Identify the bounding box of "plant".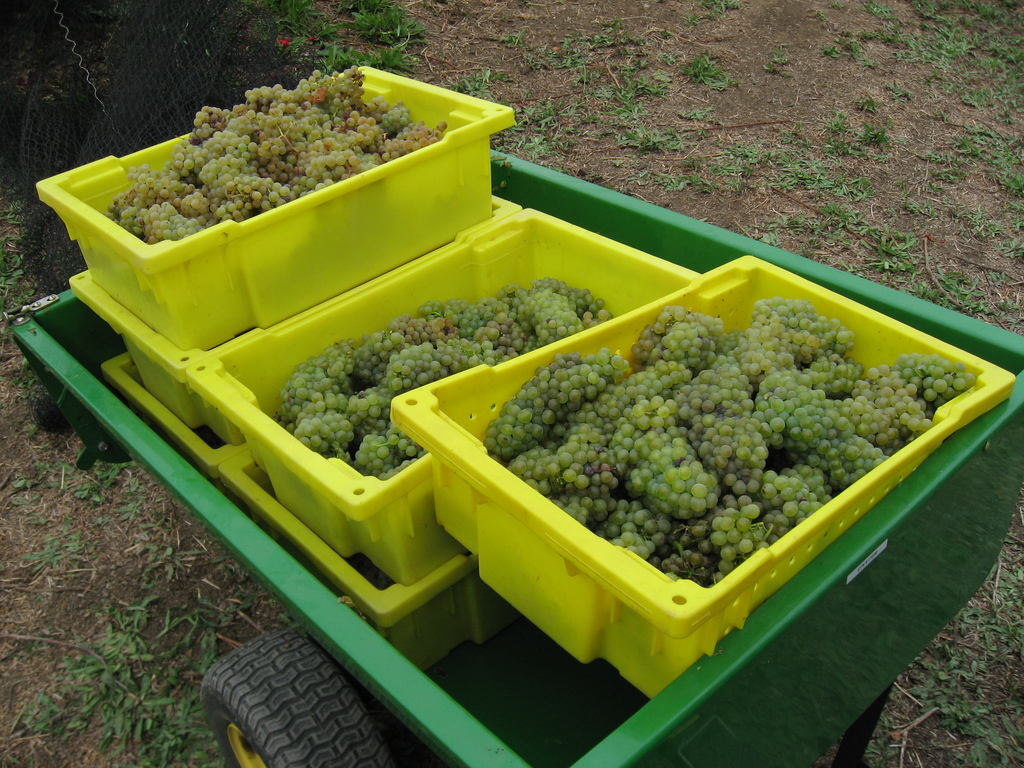
left=144, top=672, right=228, bottom=767.
